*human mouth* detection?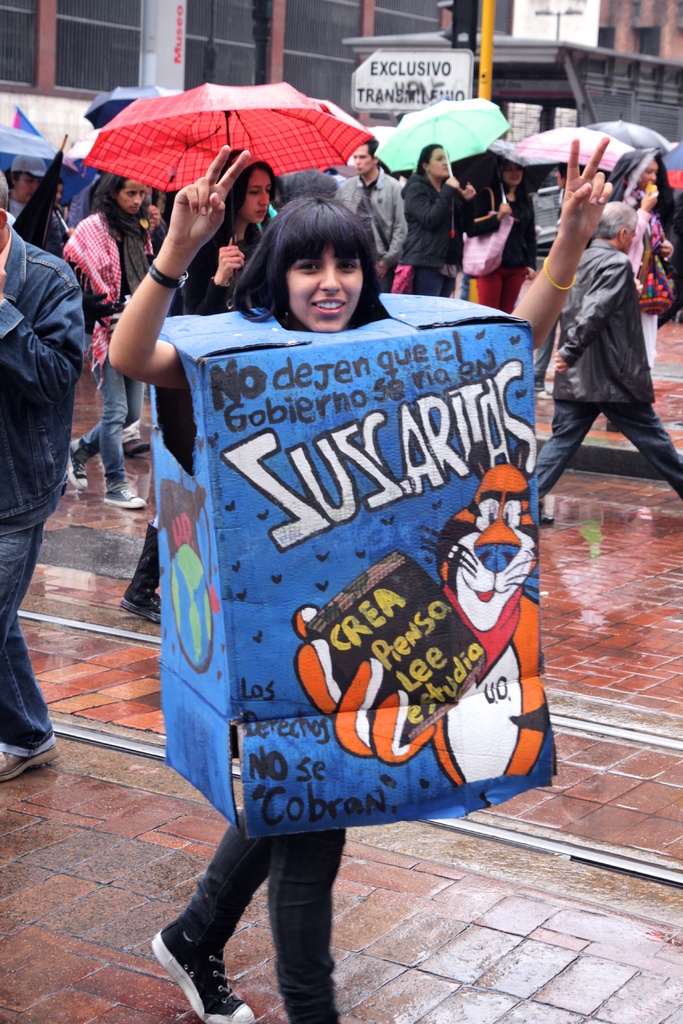
{"x1": 308, "y1": 295, "x2": 346, "y2": 318}
